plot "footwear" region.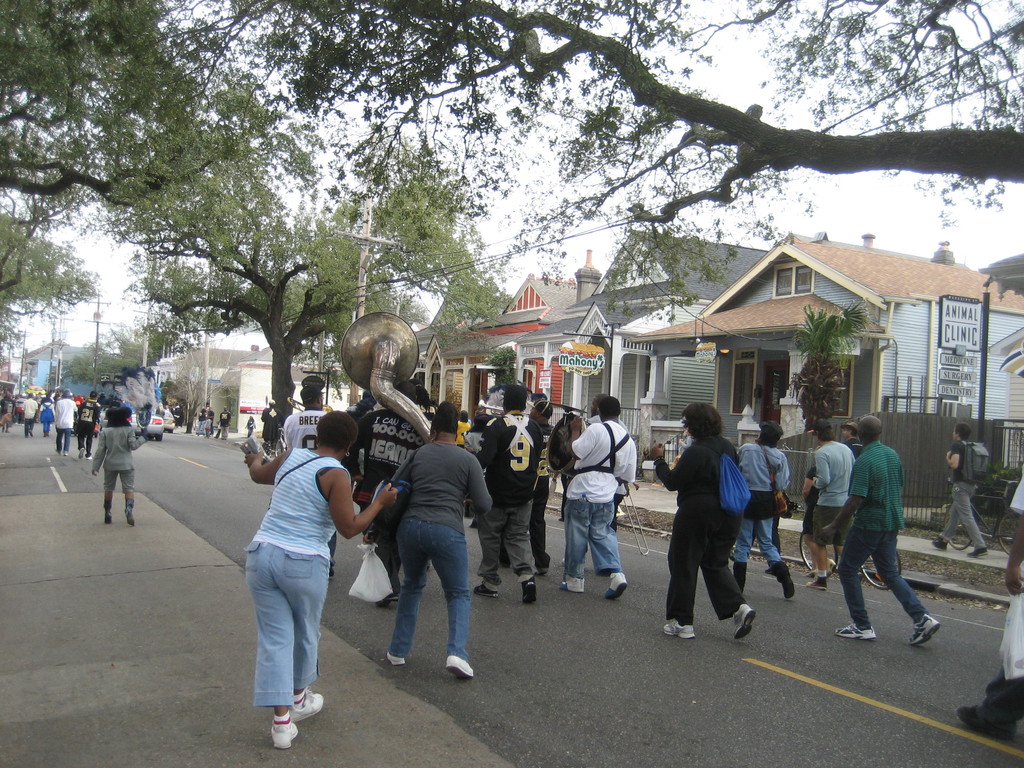
Plotted at [536,575,552,603].
